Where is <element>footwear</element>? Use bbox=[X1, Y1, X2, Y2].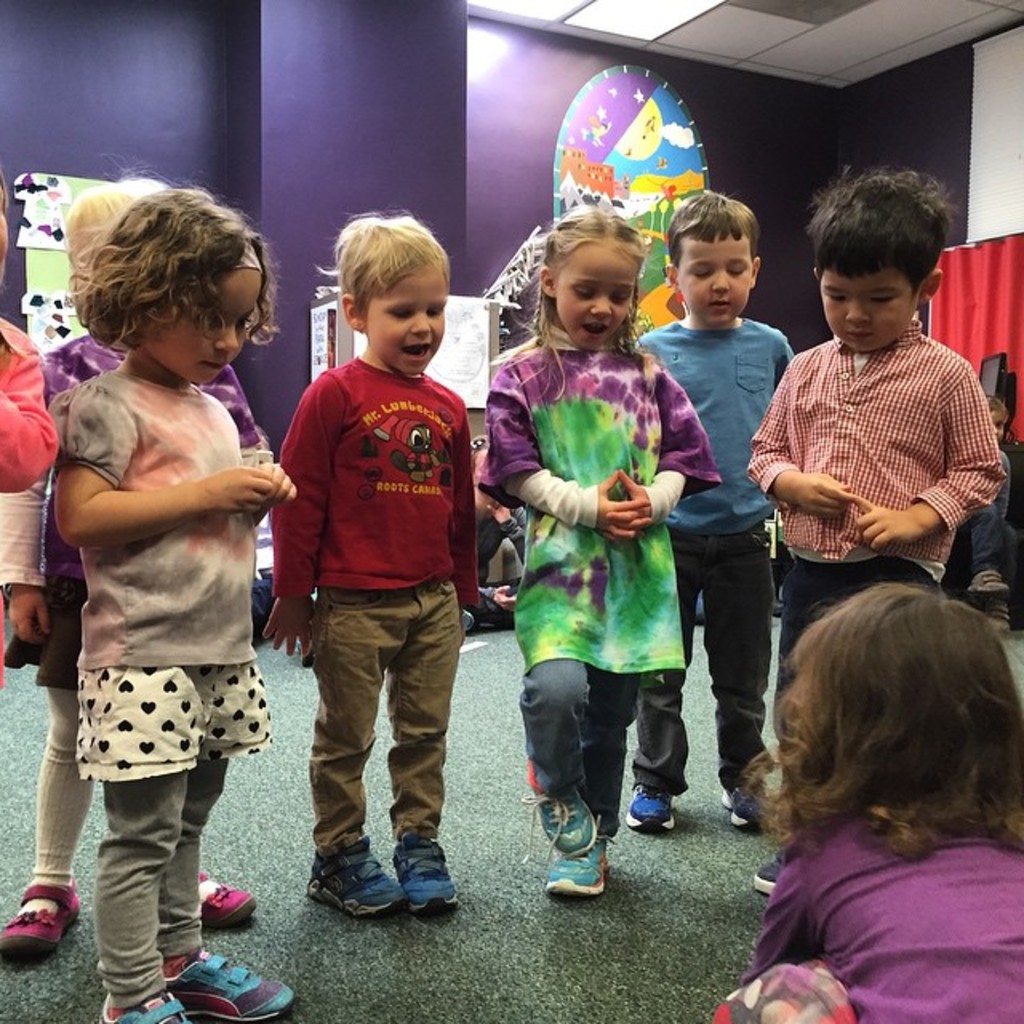
bbox=[723, 779, 766, 826].
